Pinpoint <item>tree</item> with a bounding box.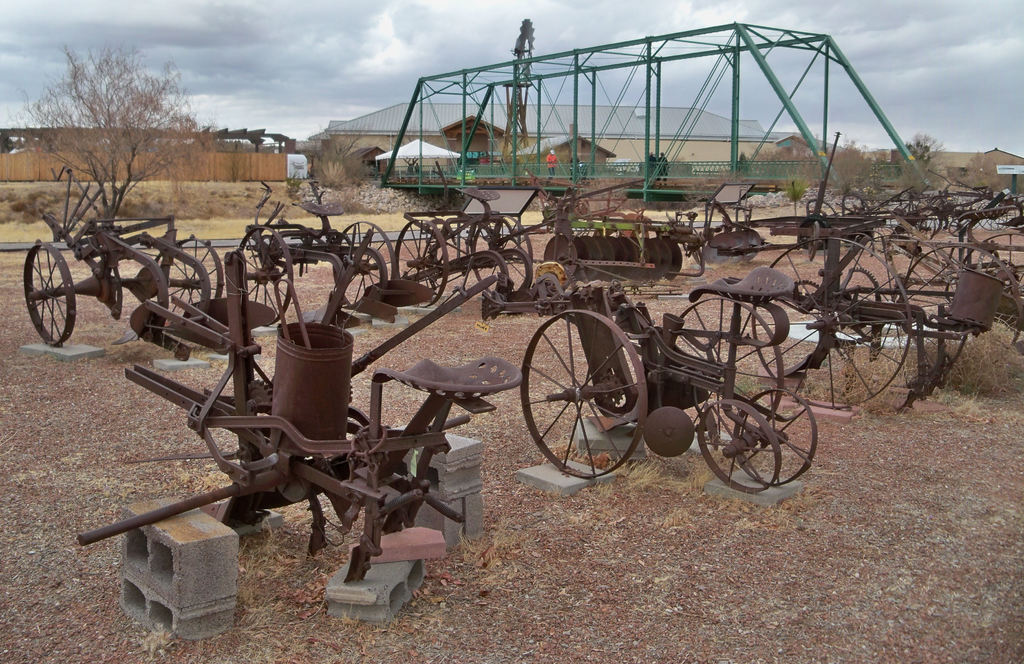
rect(901, 126, 945, 195).
